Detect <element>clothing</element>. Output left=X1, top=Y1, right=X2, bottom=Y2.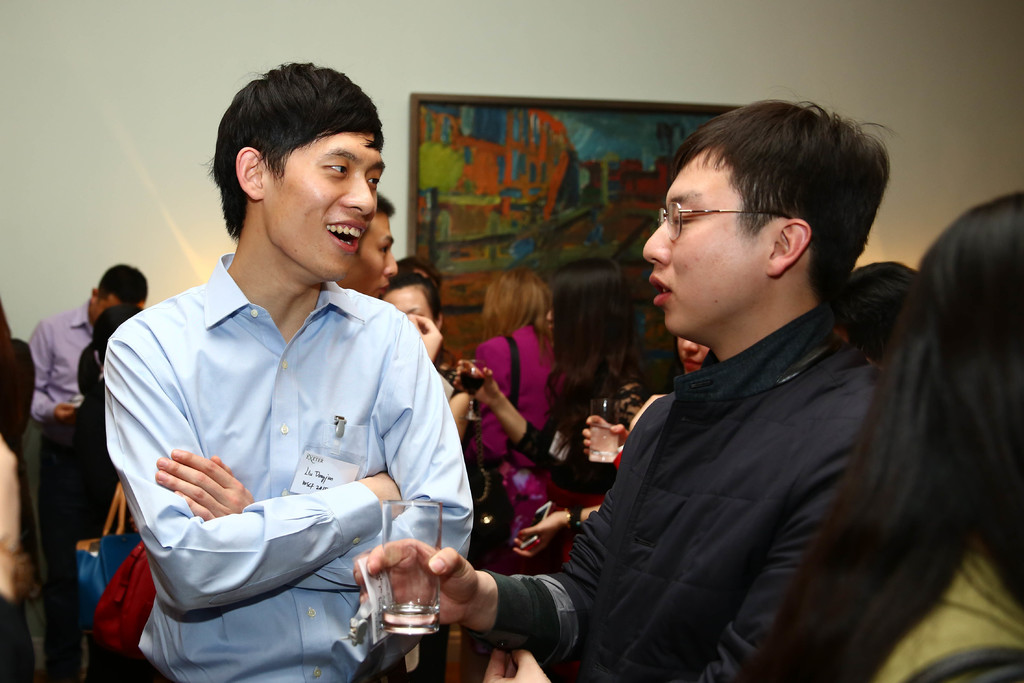
left=24, top=295, right=93, bottom=677.
